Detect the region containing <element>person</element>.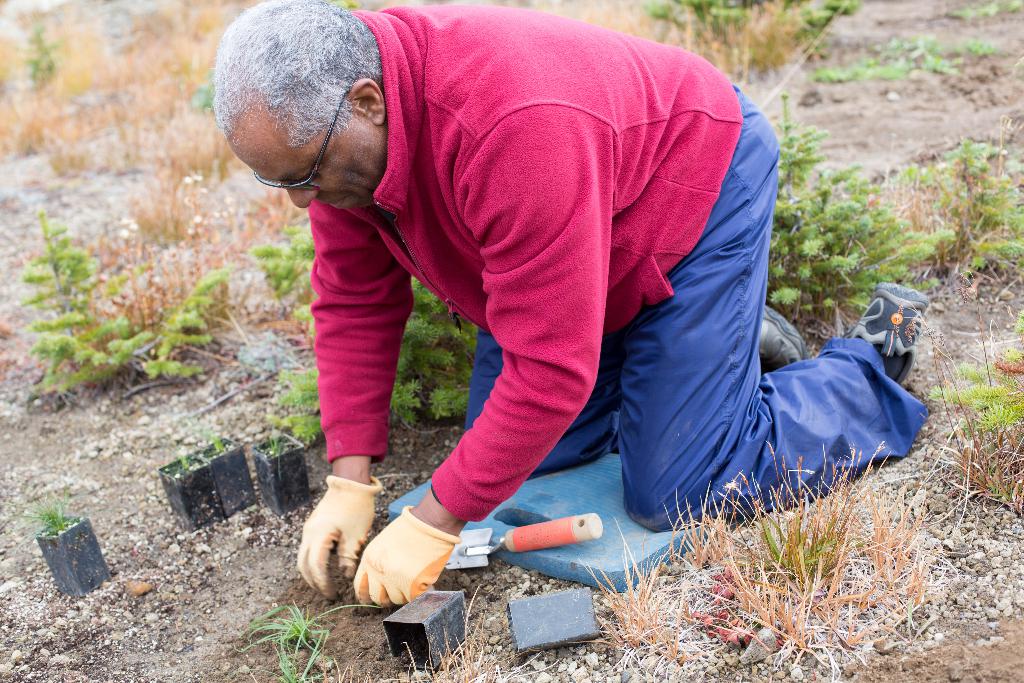
[212, 0, 942, 614].
